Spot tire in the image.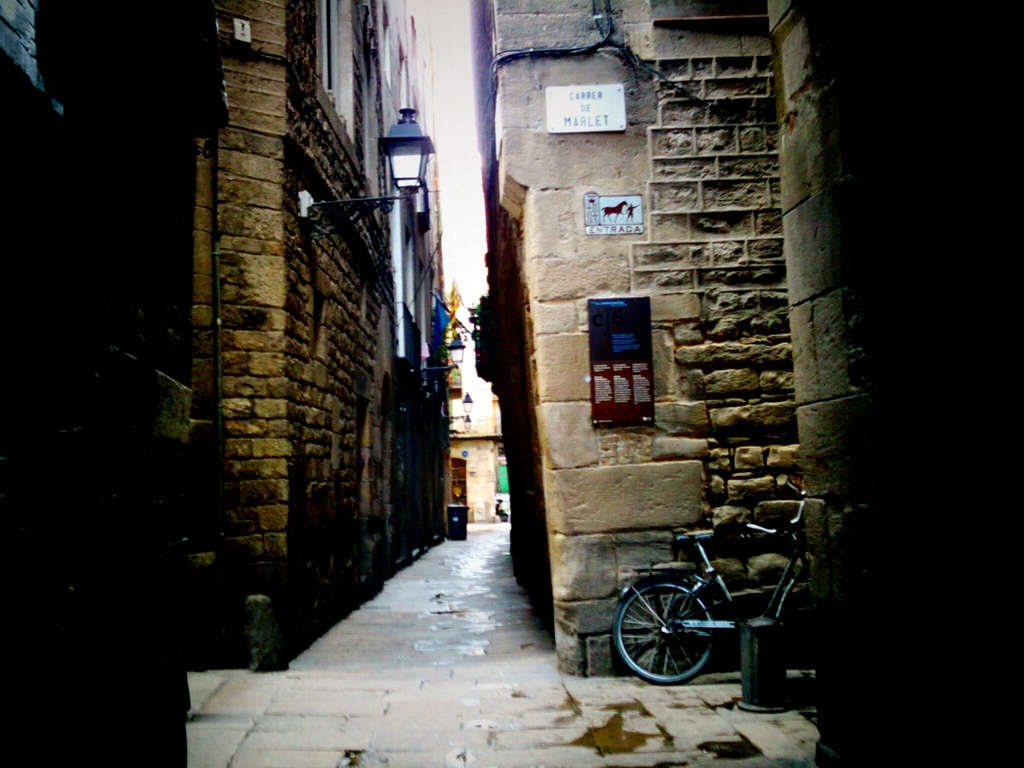
tire found at [793, 593, 822, 682].
